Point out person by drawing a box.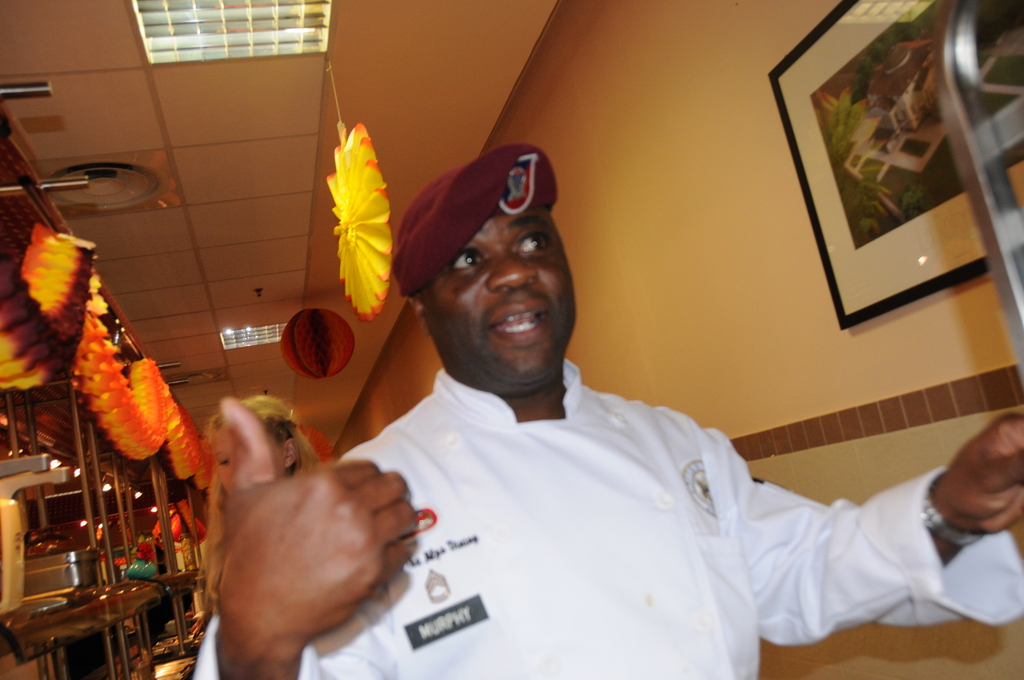
<bbox>196, 395, 333, 617</bbox>.
